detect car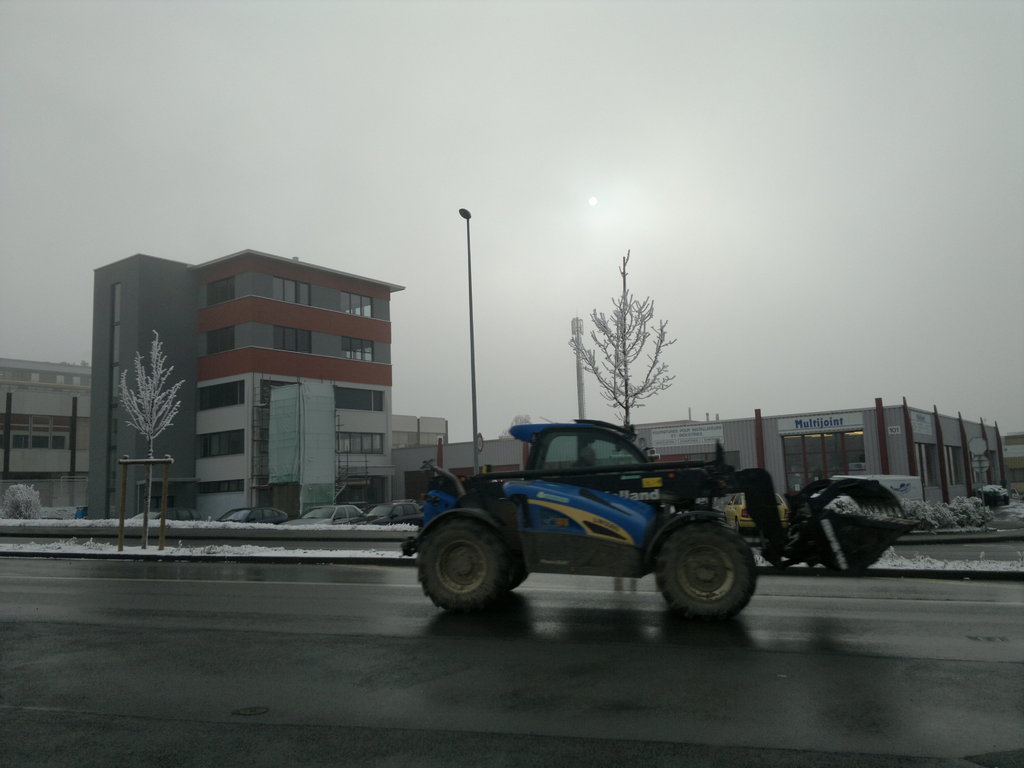
x1=722 y1=492 x2=790 y2=534
